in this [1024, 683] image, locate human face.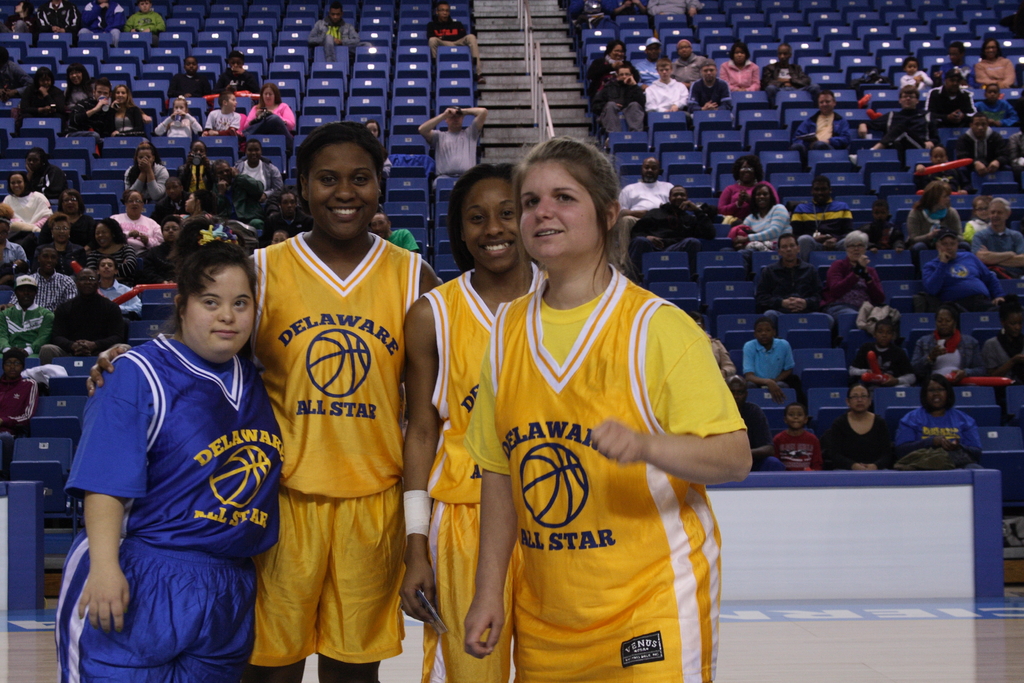
Bounding box: <bbox>216, 161, 228, 180</bbox>.
